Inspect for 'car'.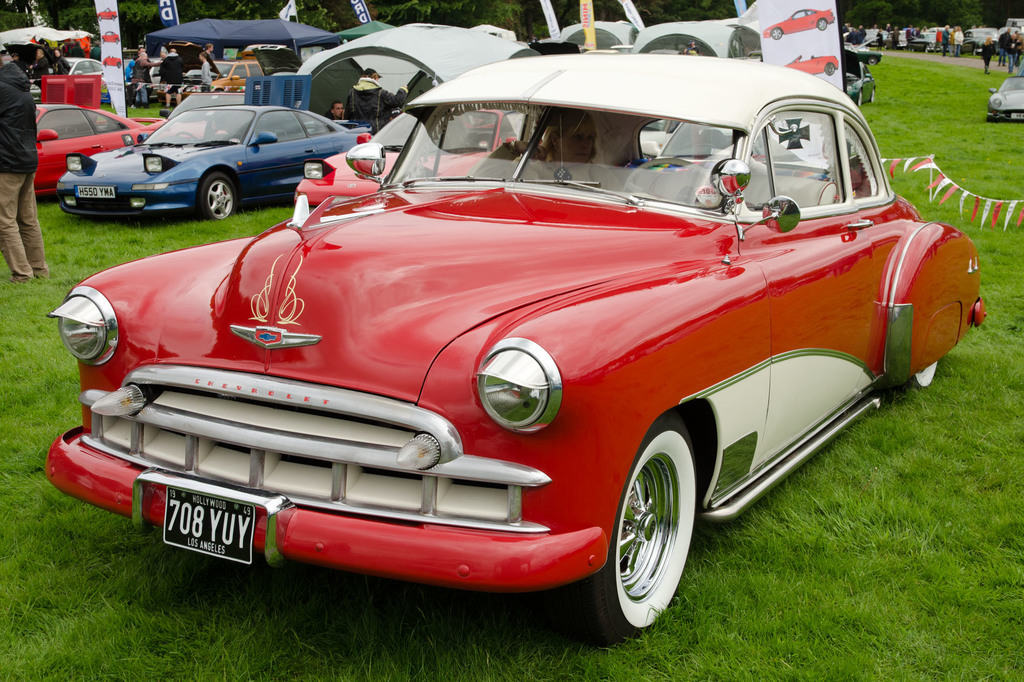
Inspection: 102, 54, 122, 68.
